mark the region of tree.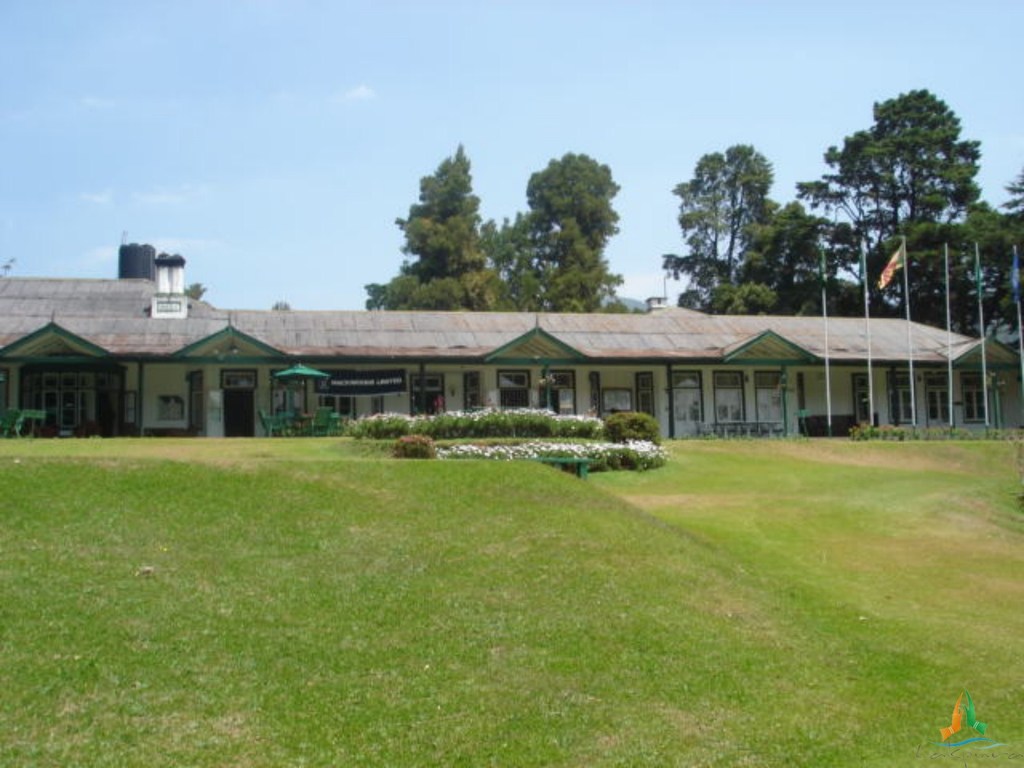
Region: 362:142:515:314.
